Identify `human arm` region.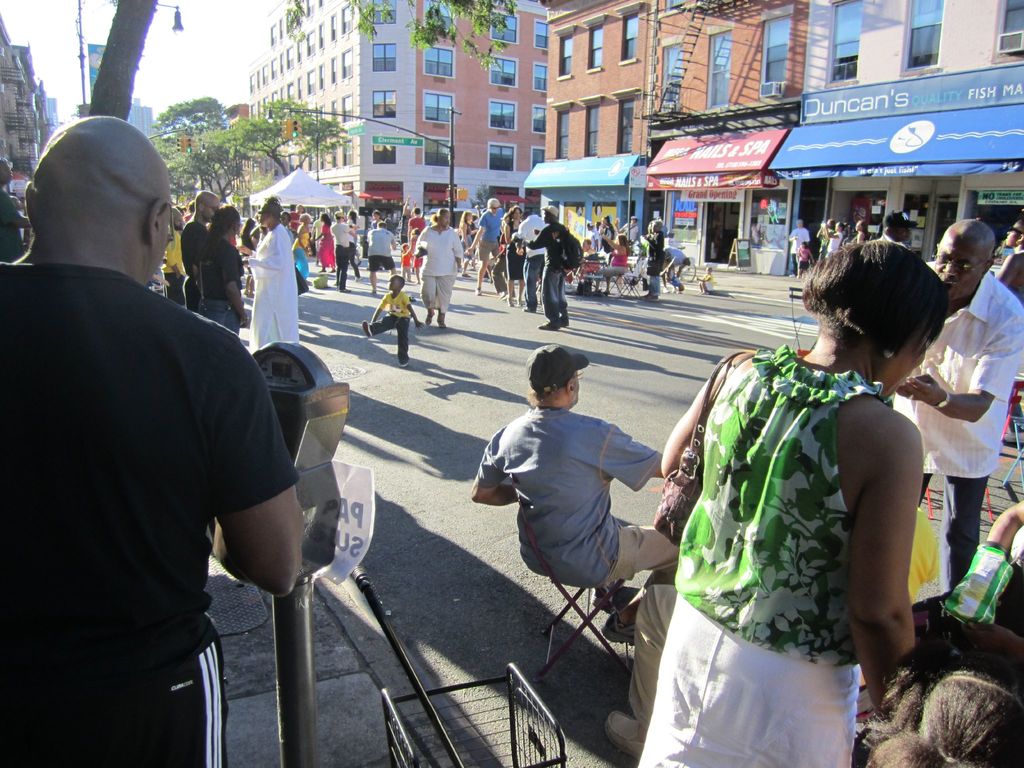
Region: locate(504, 221, 515, 242).
